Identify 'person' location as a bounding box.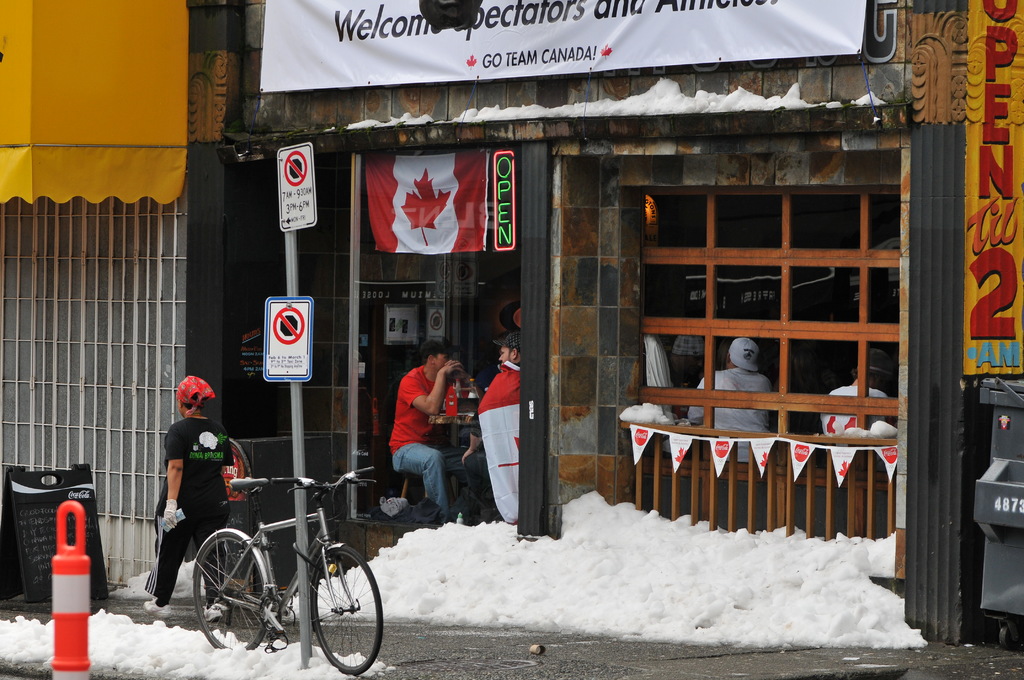
rect(817, 343, 894, 435).
